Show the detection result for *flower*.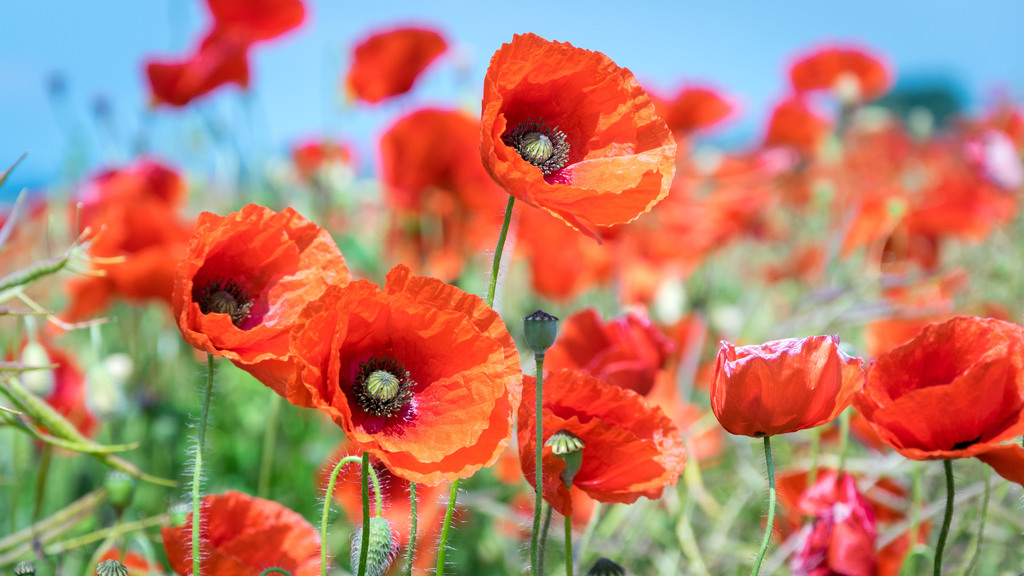
0,320,95,454.
